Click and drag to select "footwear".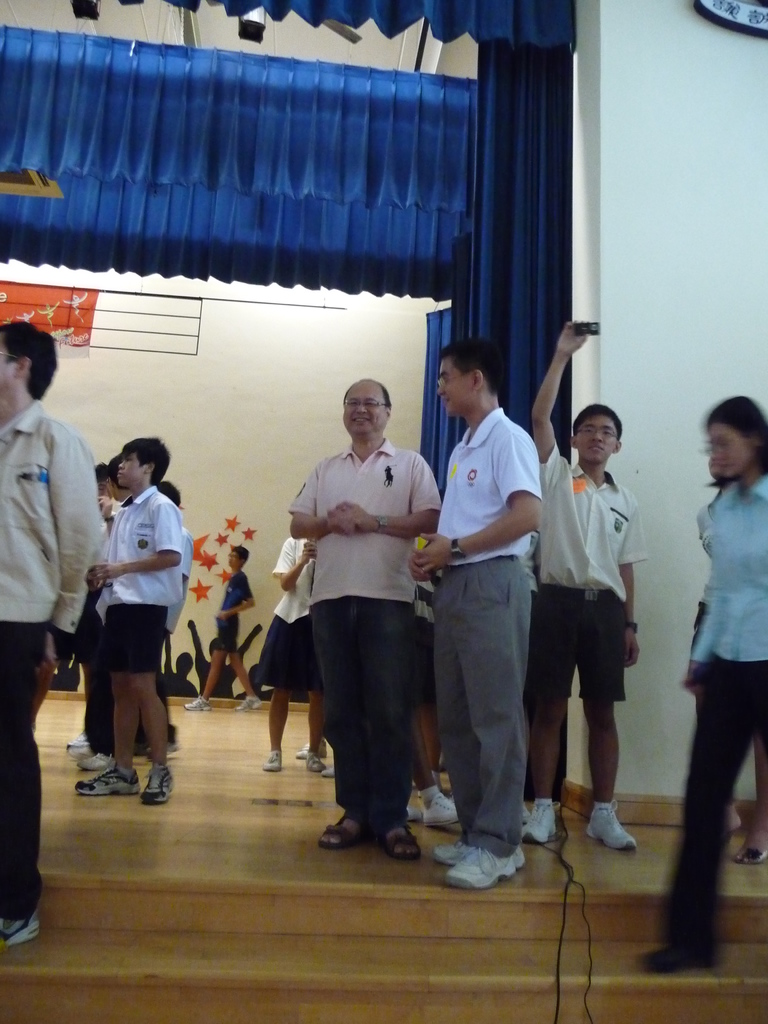
Selection: locate(420, 792, 469, 827).
